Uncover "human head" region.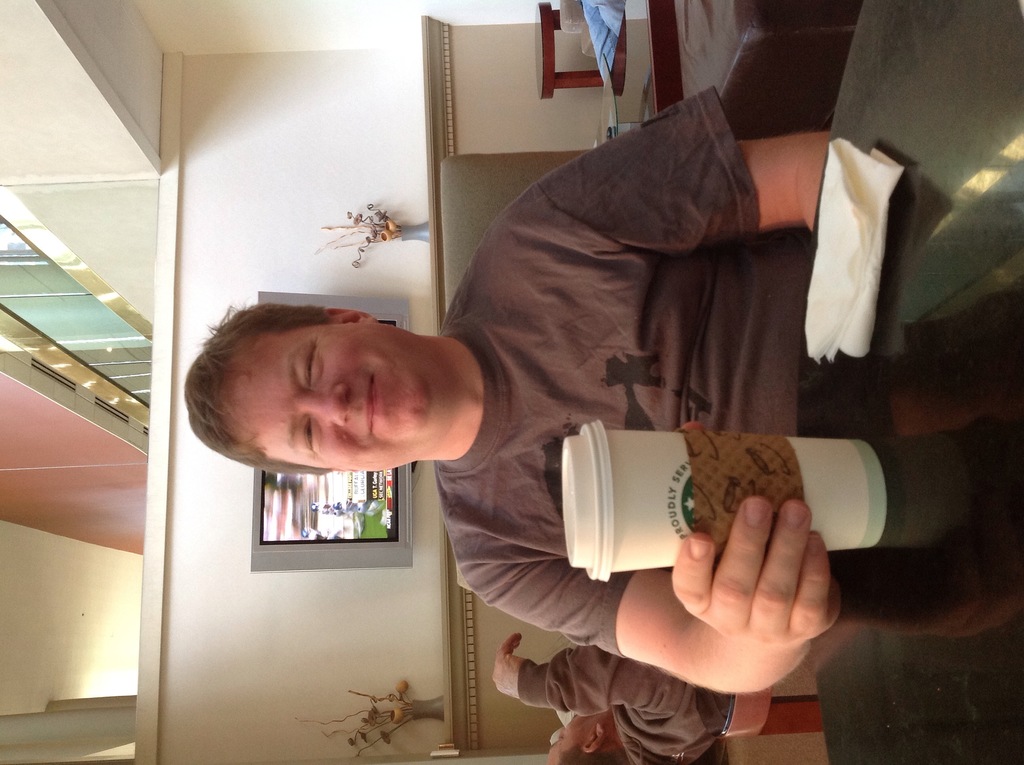
Uncovered: locate(548, 709, 630, 764).
